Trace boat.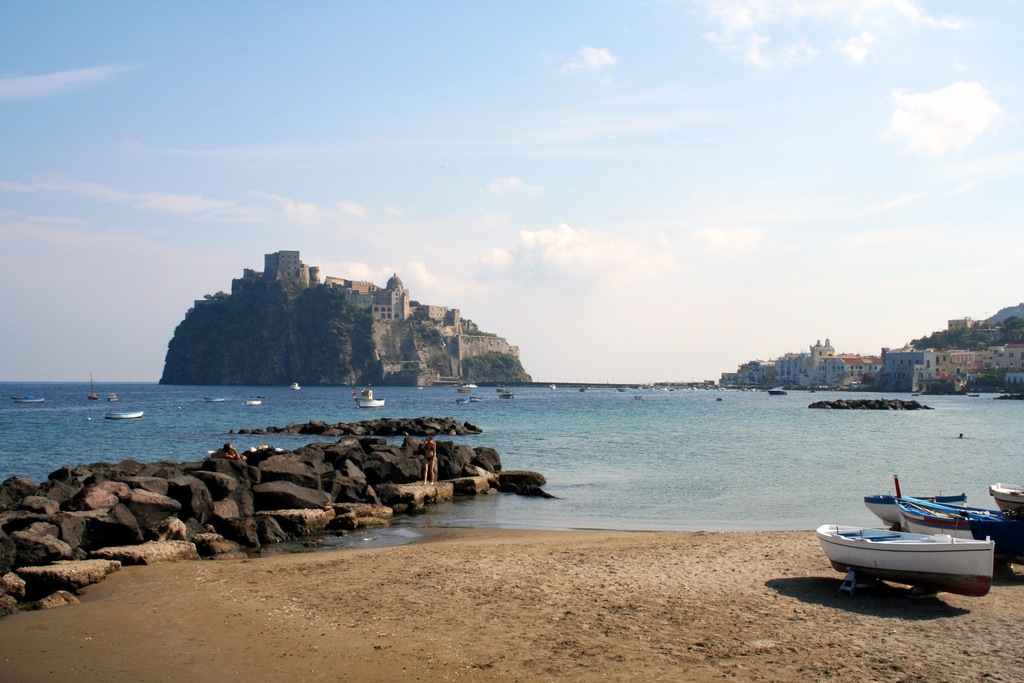
Traced to 869:490:965:523.
